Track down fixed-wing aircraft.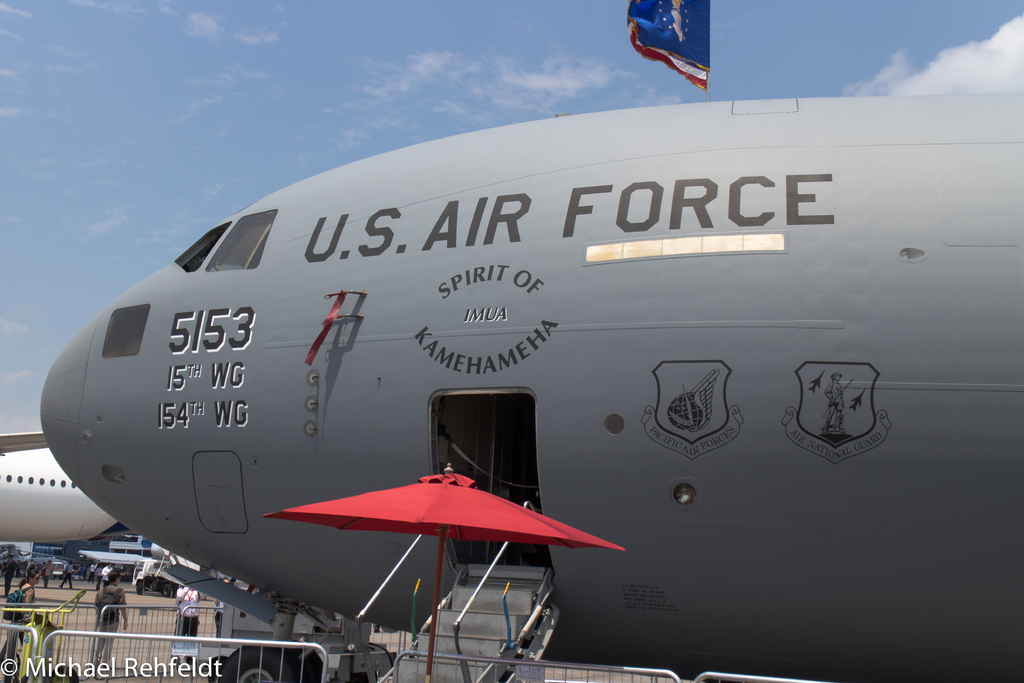
Tracked to [x1=40, y1=90, x2=1023, y2=682].
